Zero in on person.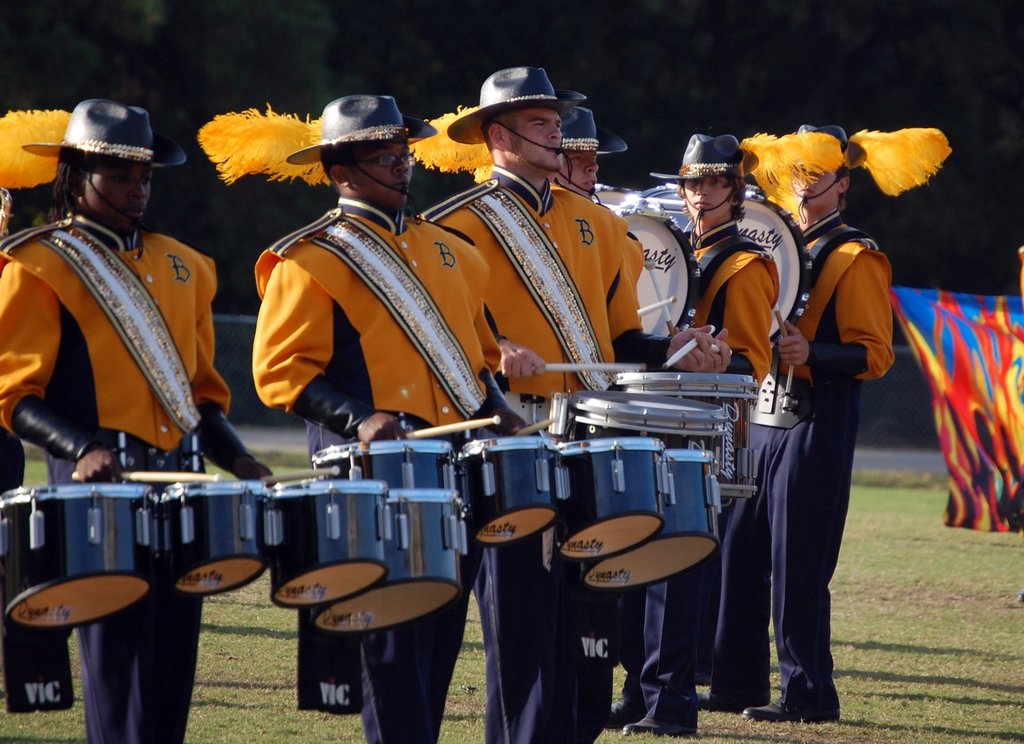
Zeroed in: 748,125,897,716.
